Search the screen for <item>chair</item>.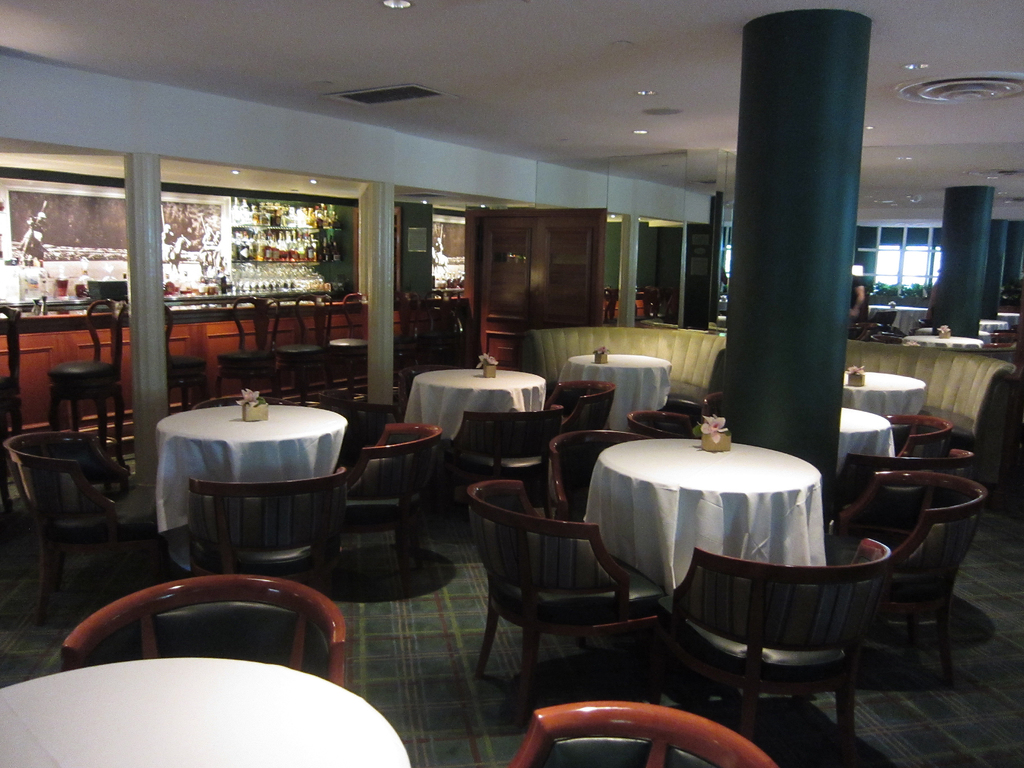
Found at (619, 406, 697, 445).
